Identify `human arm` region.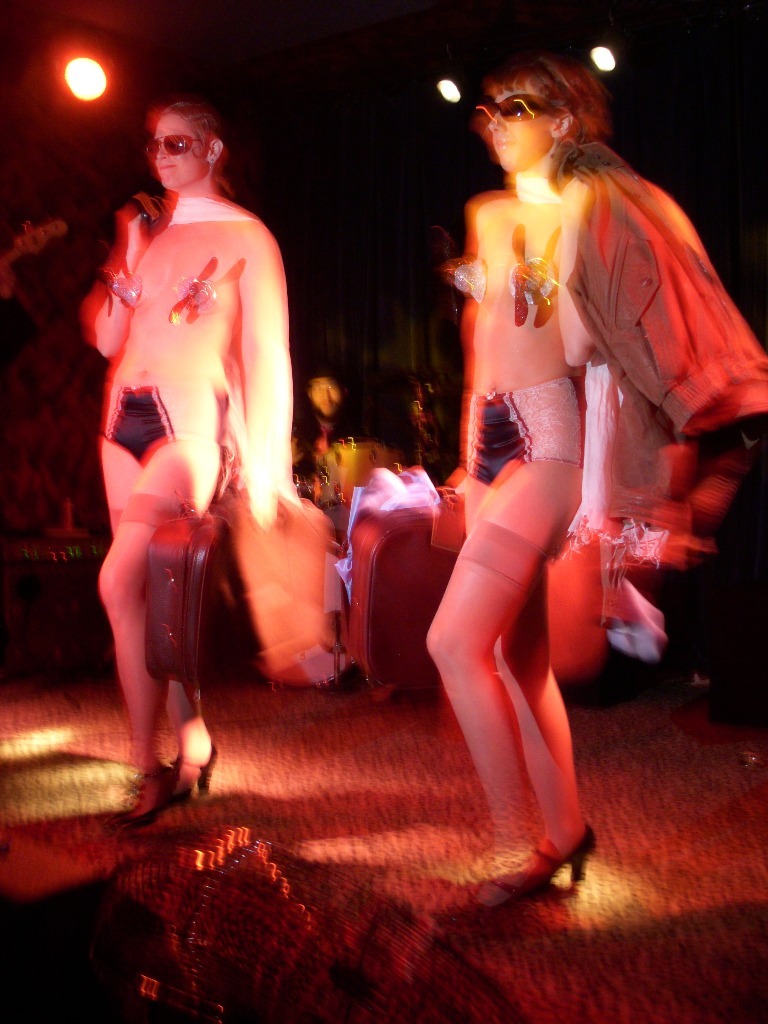
Region: (80, 196, 155, 355).
